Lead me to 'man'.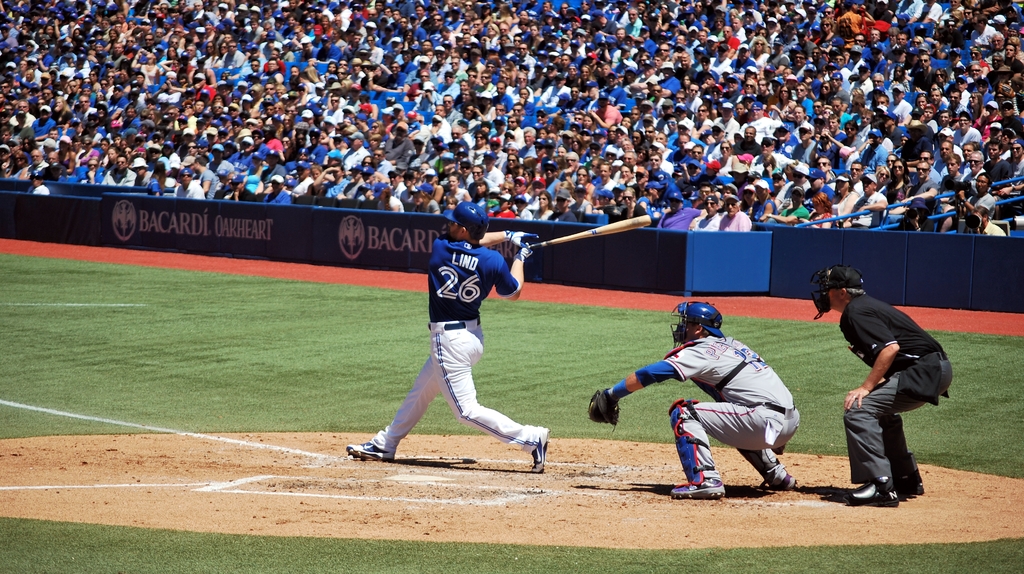
Lead to 753:104:773:140.
